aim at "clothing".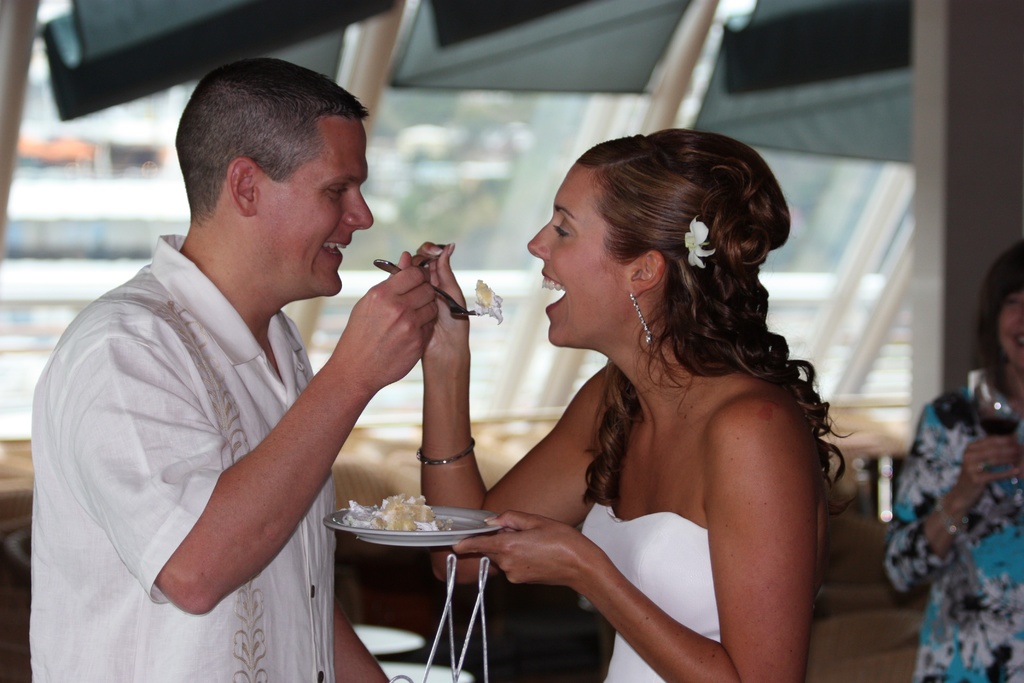
Aimed at select_region(42, 191, 451, 660).
